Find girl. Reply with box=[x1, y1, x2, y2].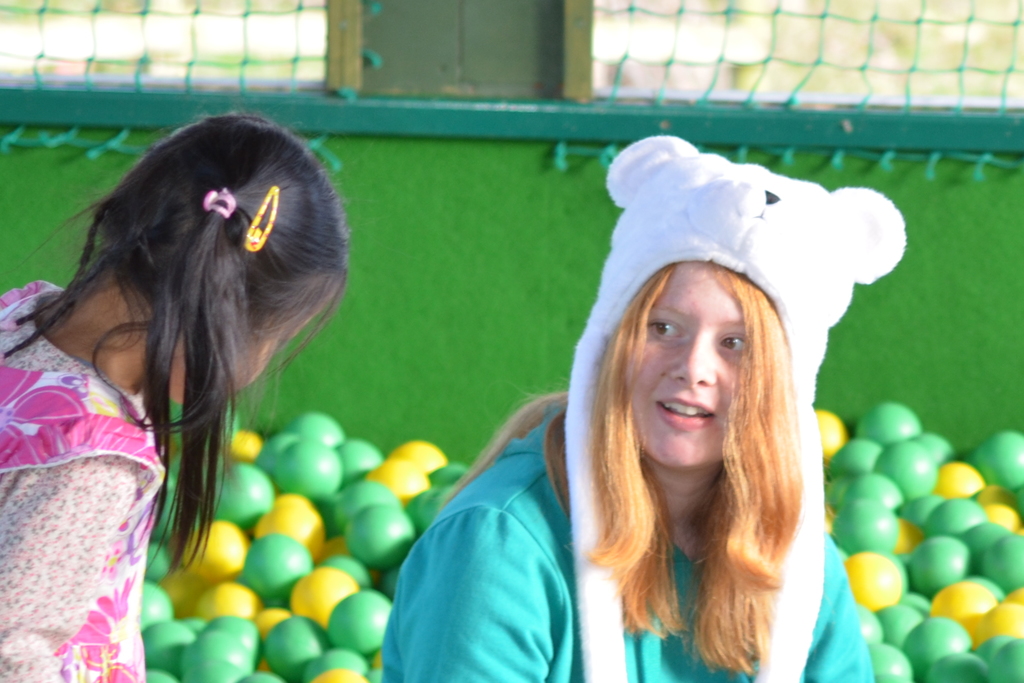
box=[0, 107, 352, 682].
